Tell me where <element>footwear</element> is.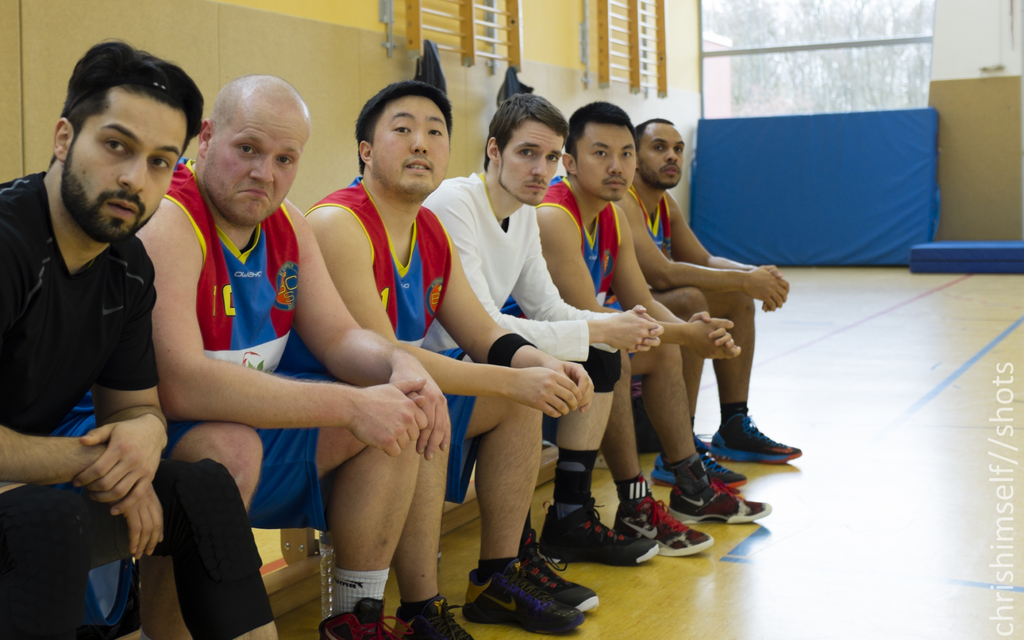
<element>footwear</element> is at [left=709, top=415, right=802, bottom=466].
